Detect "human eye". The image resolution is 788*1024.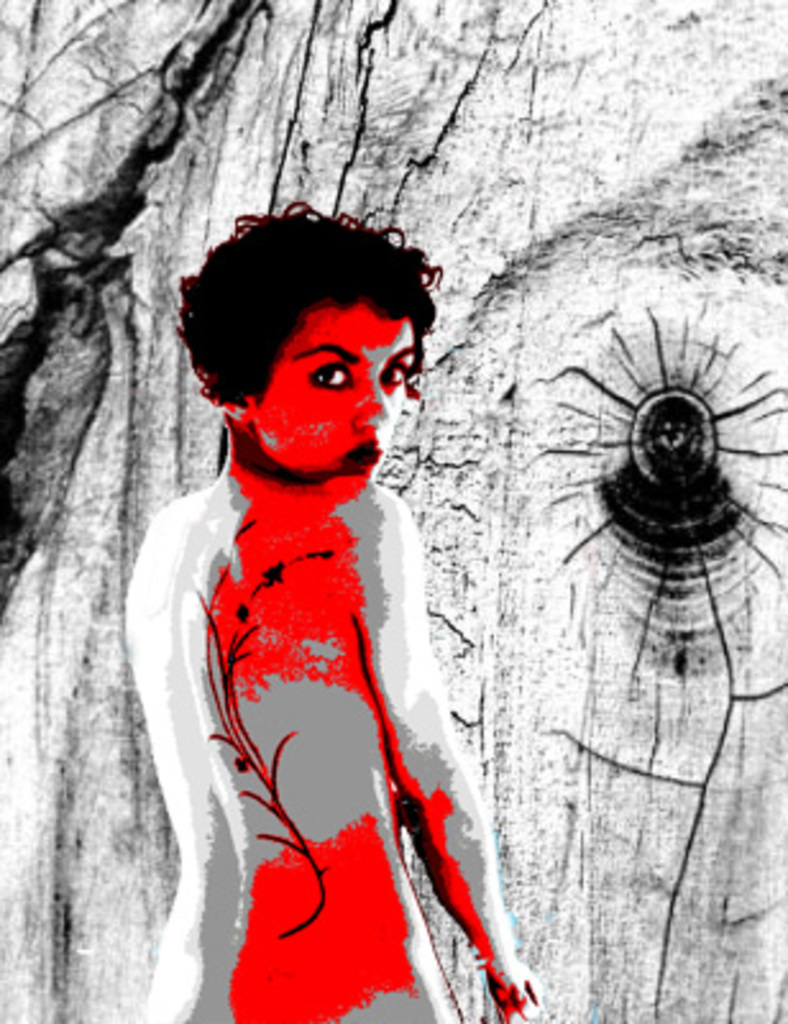
<region>297, 351, 356, 402</region>.
